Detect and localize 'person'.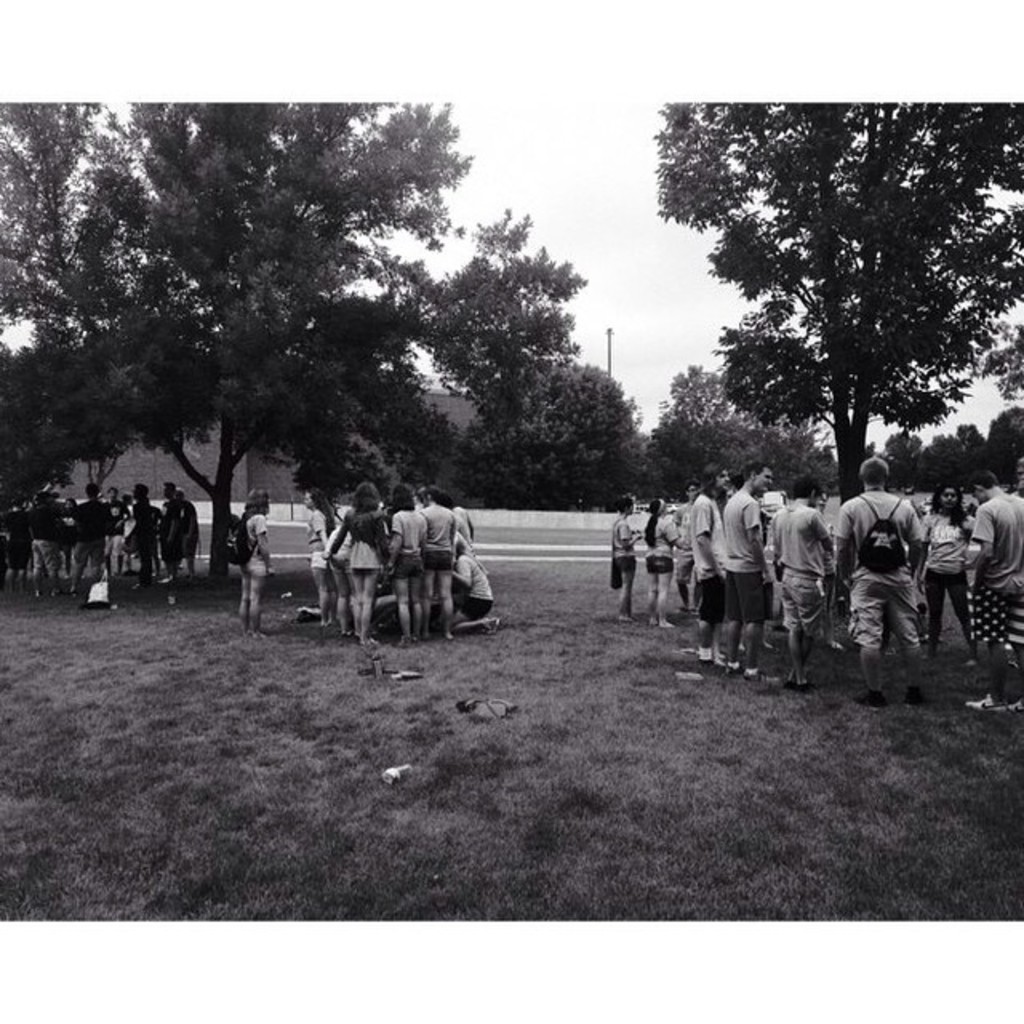
Localized at region(75, 472, 115, 586).
